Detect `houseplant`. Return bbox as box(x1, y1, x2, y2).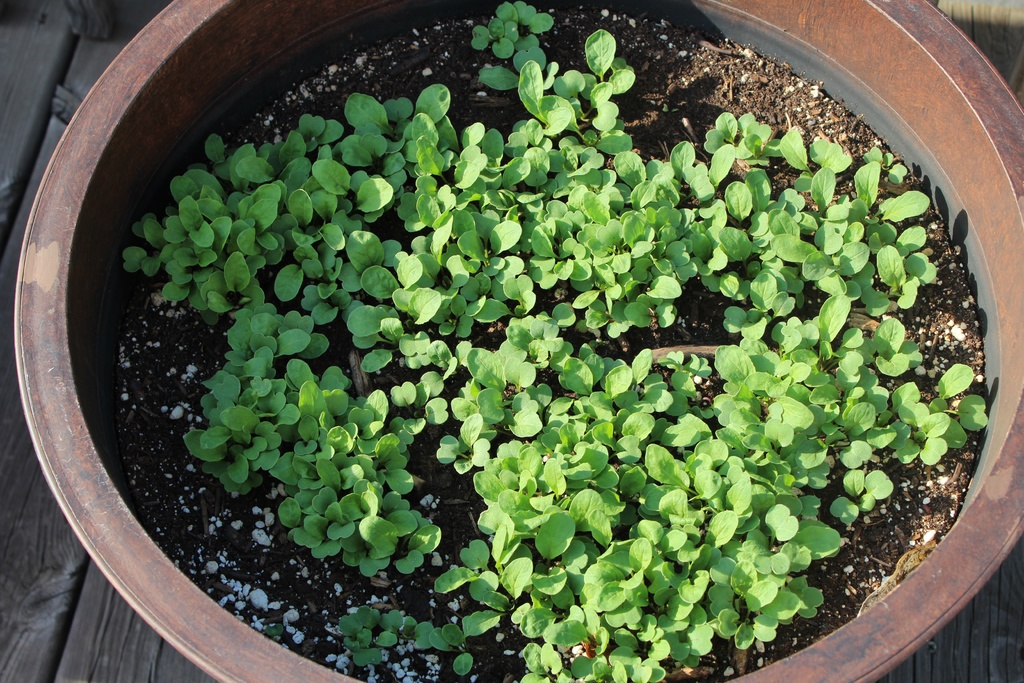
box(13, 0, 1023, 682).
